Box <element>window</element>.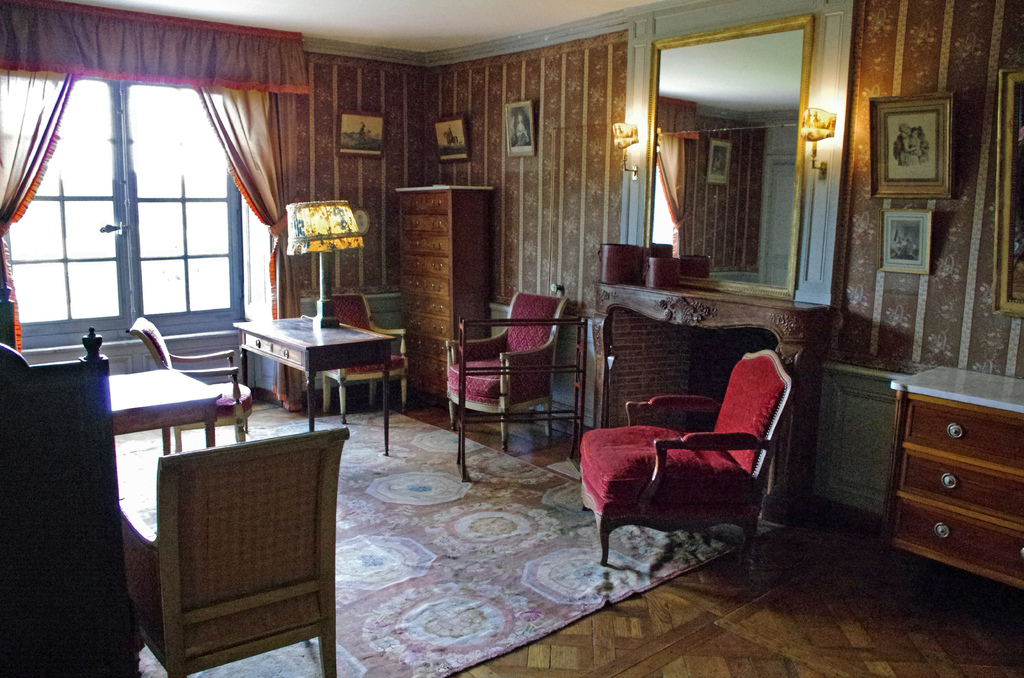
locate(0, 72, 257, 346).
